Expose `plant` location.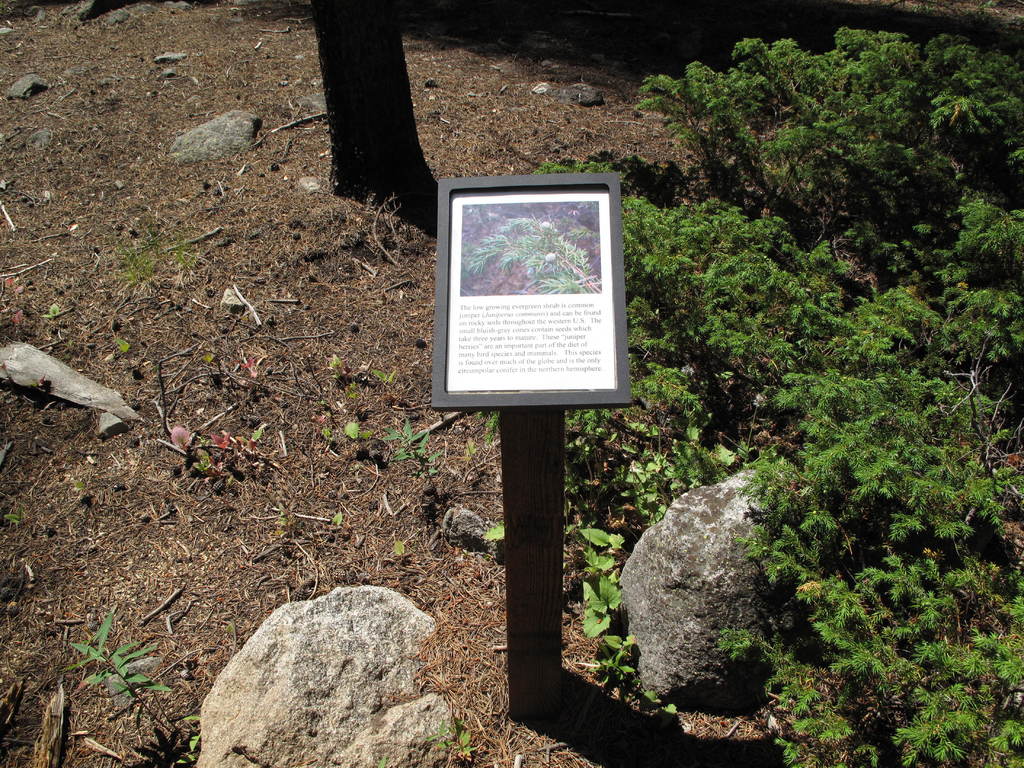
Exposed at Rect(324, 426, 333, 445).
